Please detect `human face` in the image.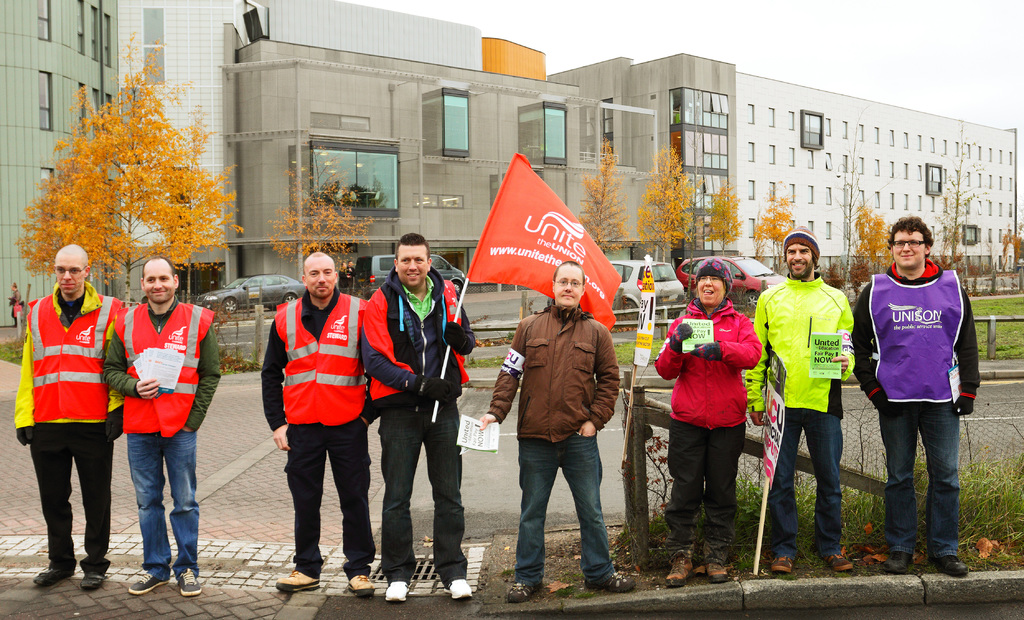
select_region(554, 271, 583, 306).
